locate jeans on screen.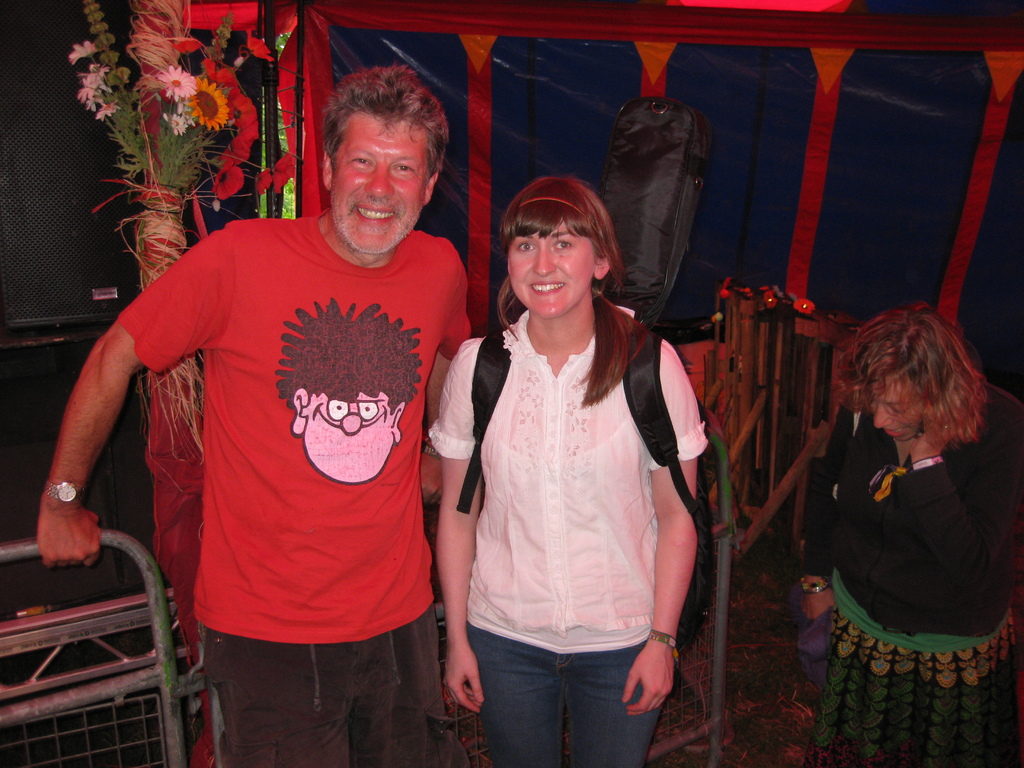
On screen at 196, 604, 457, 767.
